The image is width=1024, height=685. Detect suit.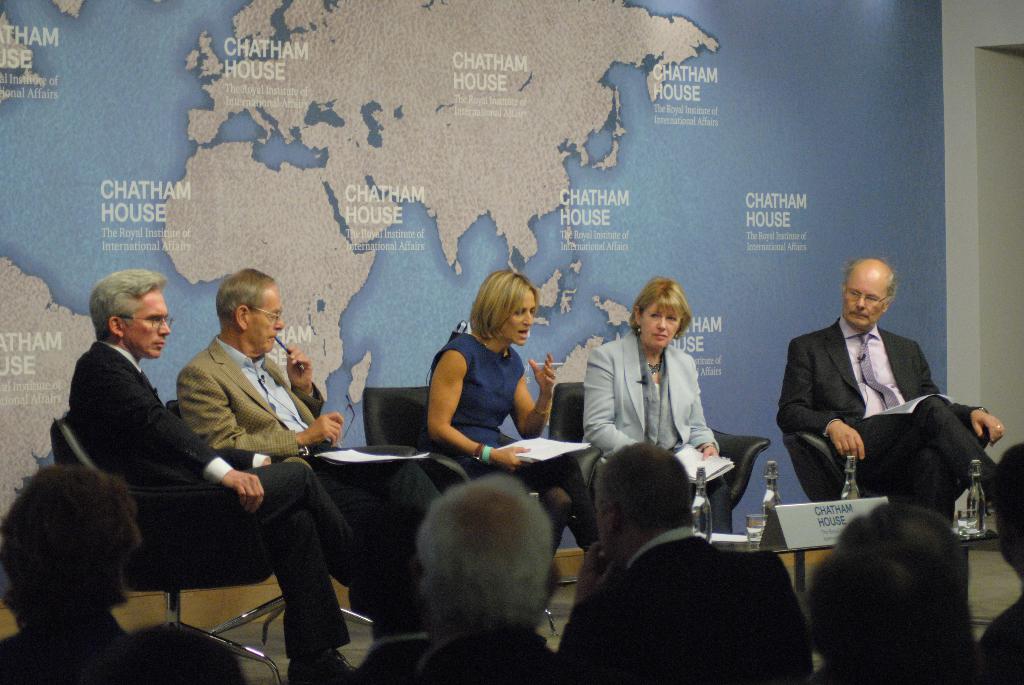
Detection: crop(60, 336, 374, 654).
